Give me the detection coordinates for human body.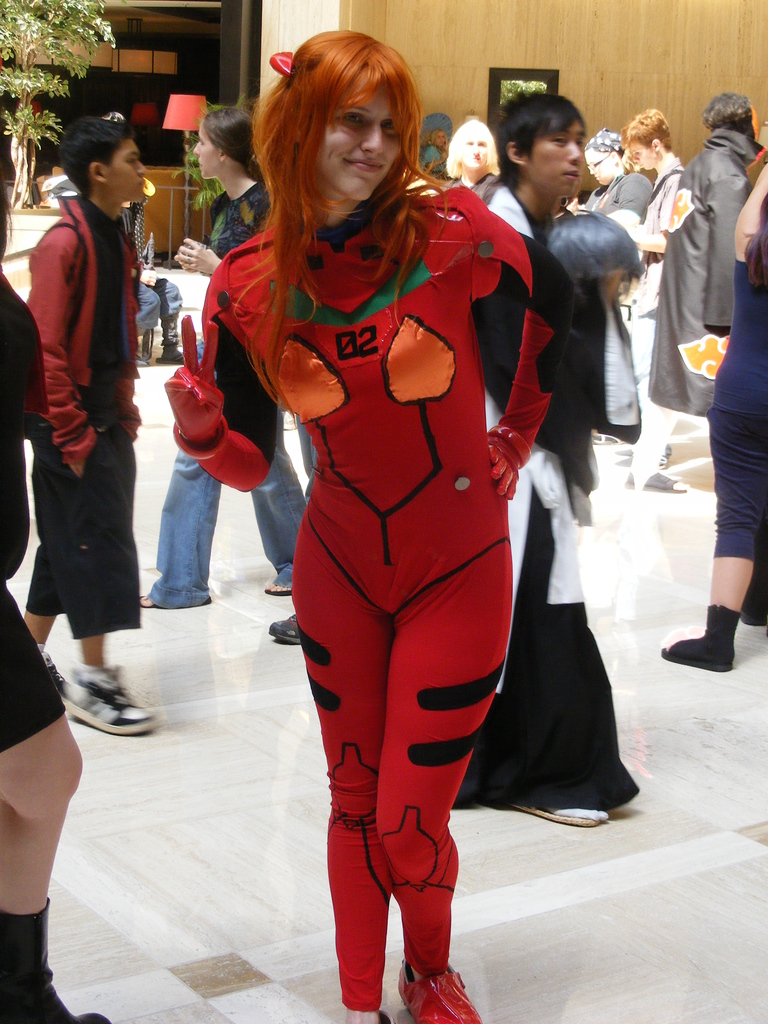
(x1=22, y1=190, x2=167, y2=739).
